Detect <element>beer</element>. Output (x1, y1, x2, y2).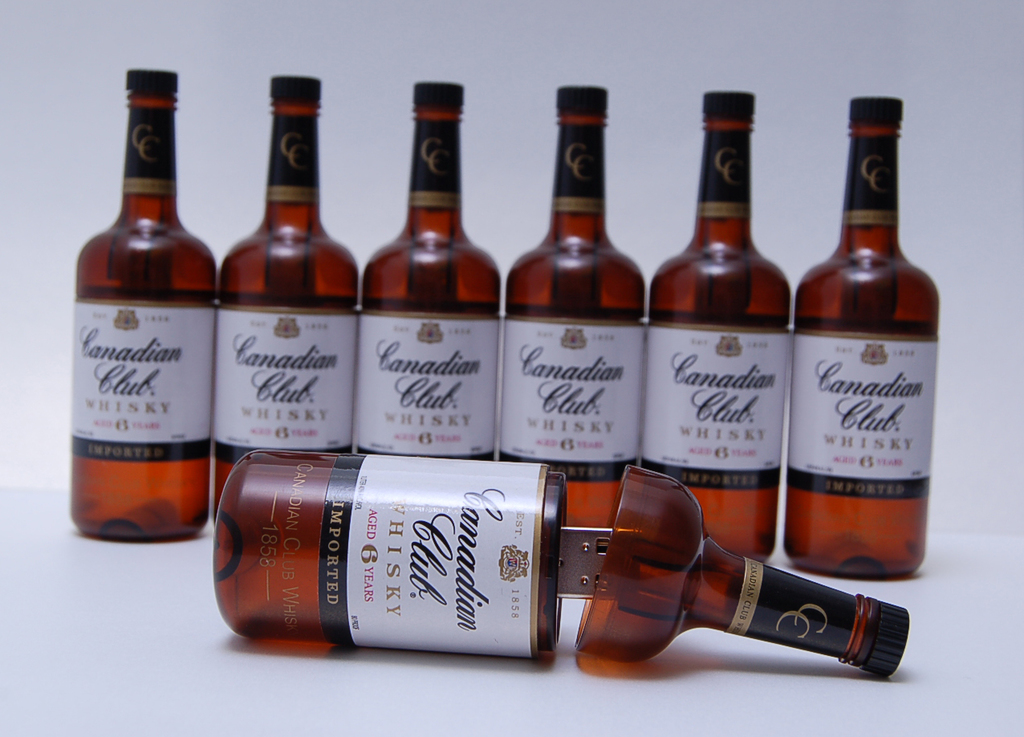
(59, 49, 212, 556).
